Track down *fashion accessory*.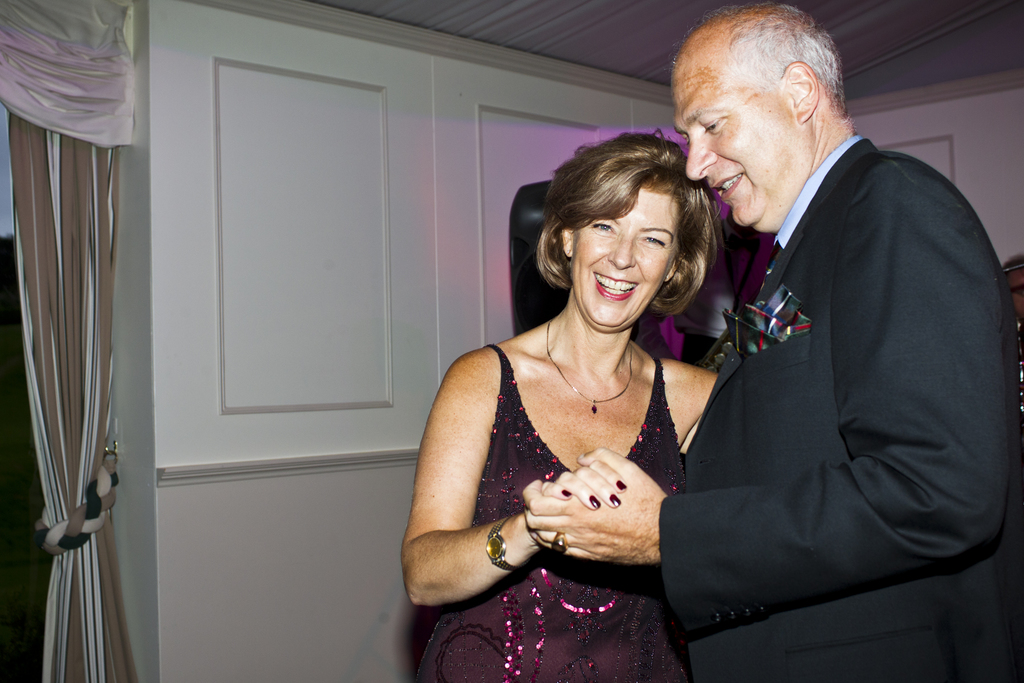
Tracked to (left=560, top=490, right=573, bottom=501).
